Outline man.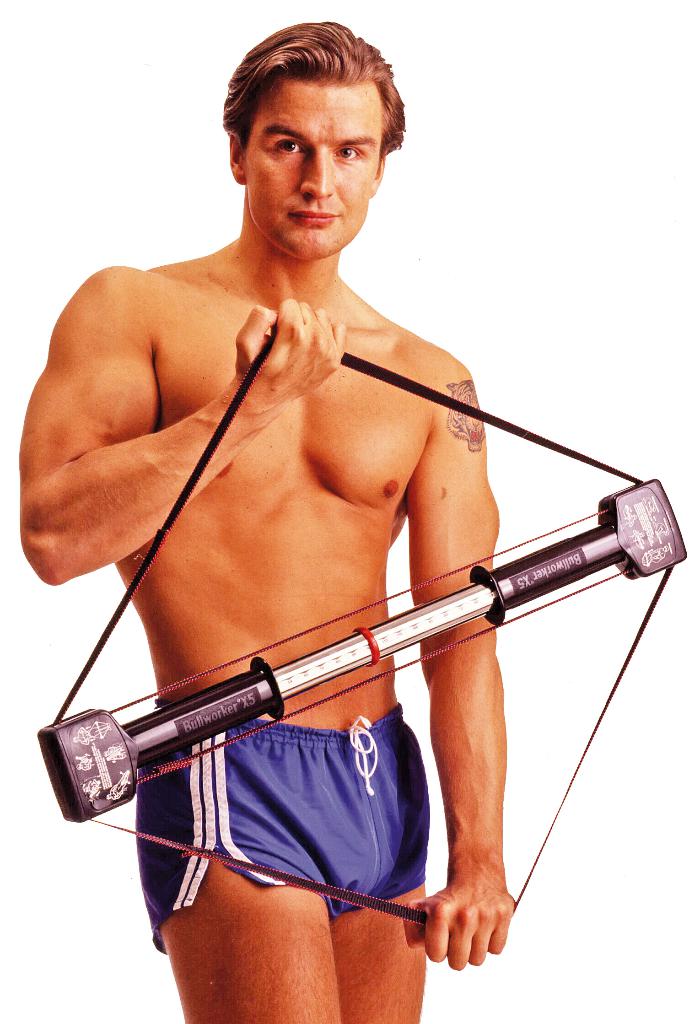
Outline: rect(50, 0, 623, 1023).
